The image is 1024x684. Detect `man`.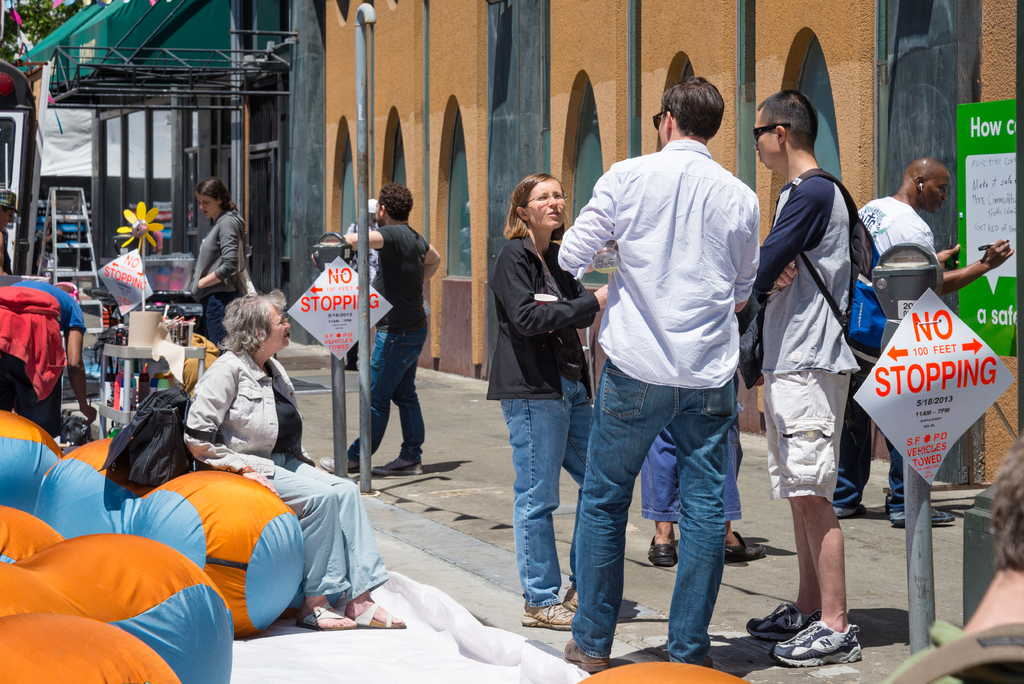
Detection: <box>746,90,857,674</box>.
